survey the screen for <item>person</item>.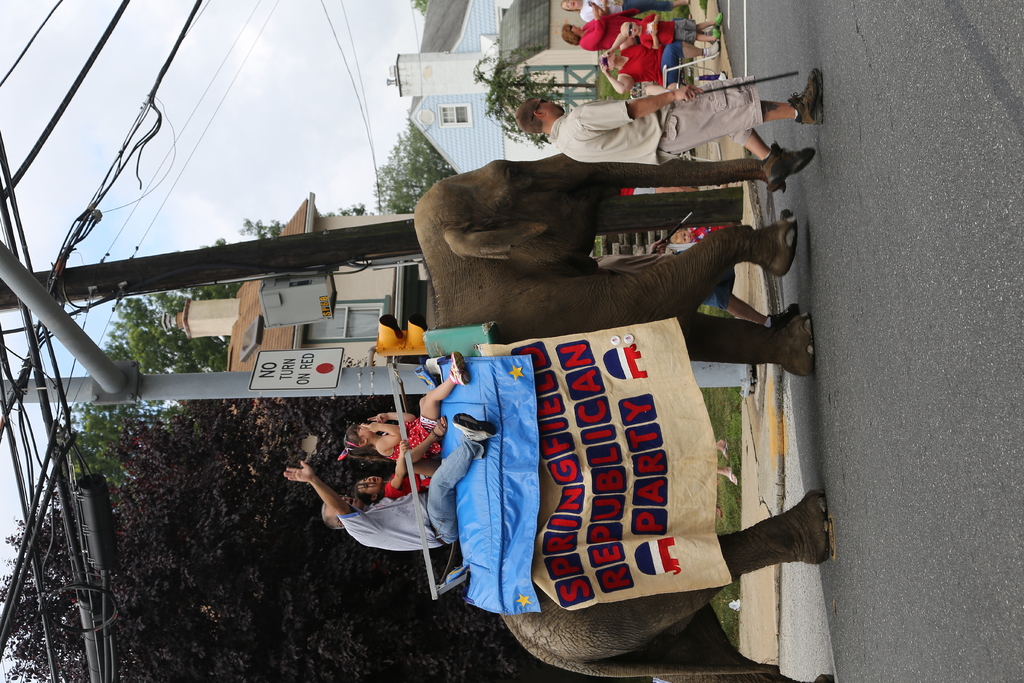
Survey found: x1=516, y1=66, x2=822, y2=184.
